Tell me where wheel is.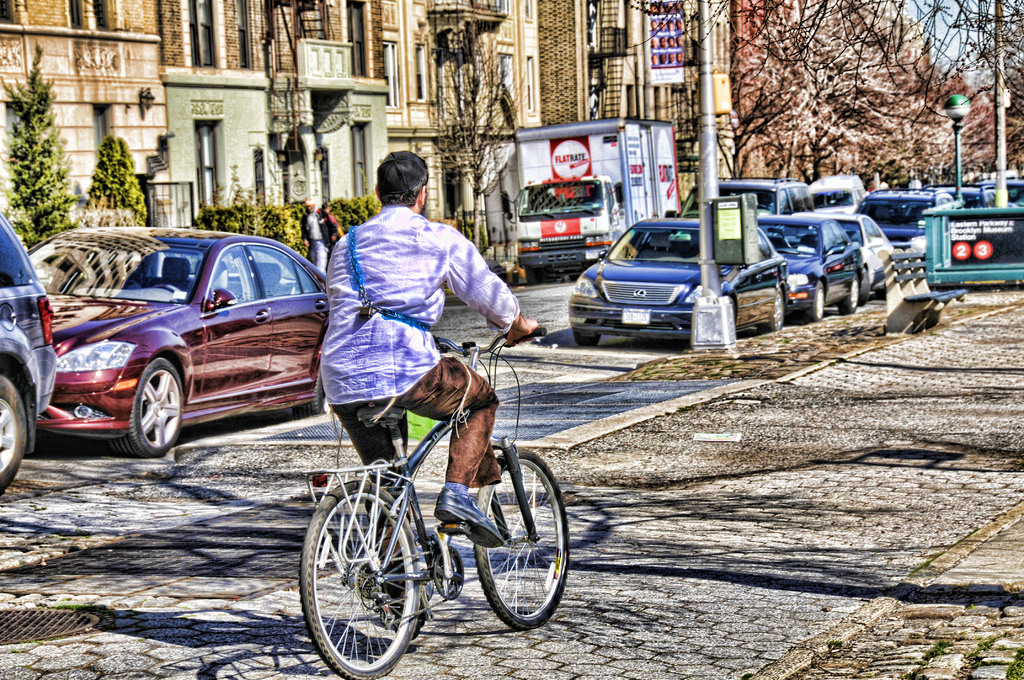
wheel is at 107,369,174,453.
